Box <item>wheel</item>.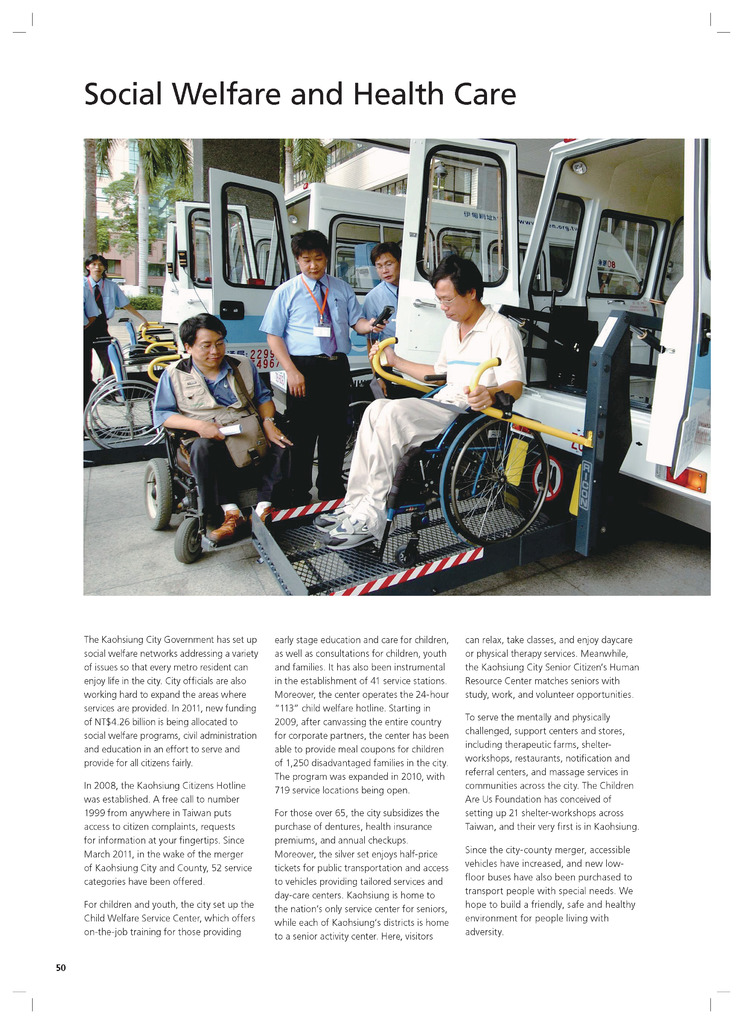
(x1=334, y1=401, x2=382, y2=486).
